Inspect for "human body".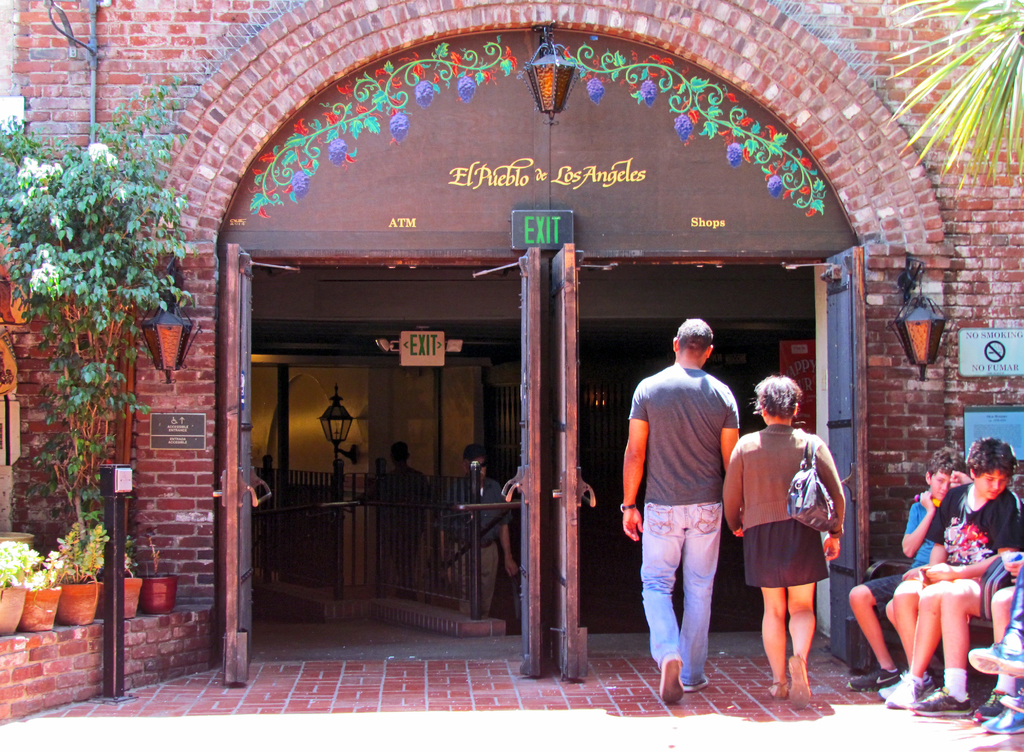
Inspection: select_region(893, 486, 1023, 714).
